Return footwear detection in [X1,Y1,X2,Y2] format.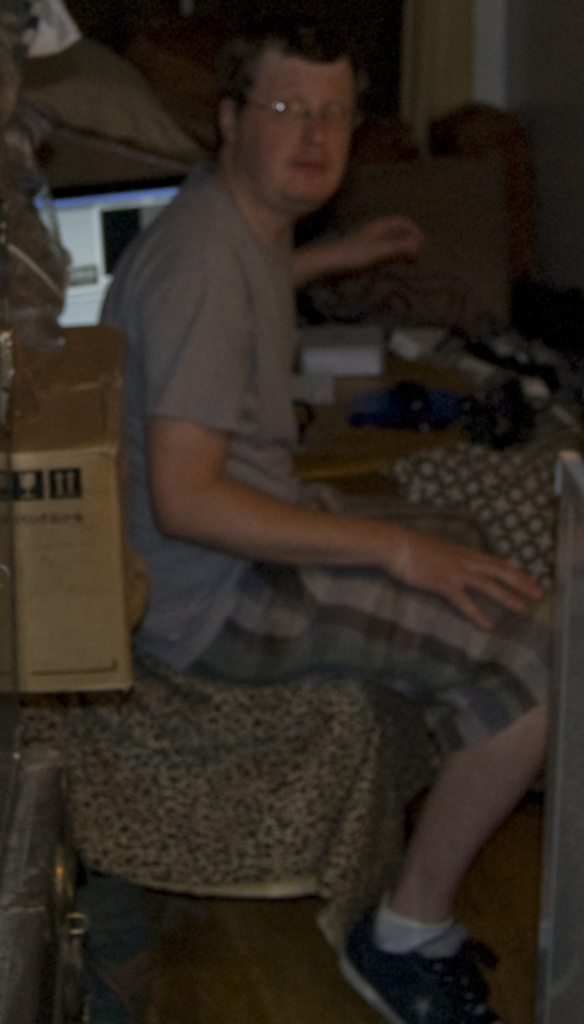
[335,897,506,1023].
